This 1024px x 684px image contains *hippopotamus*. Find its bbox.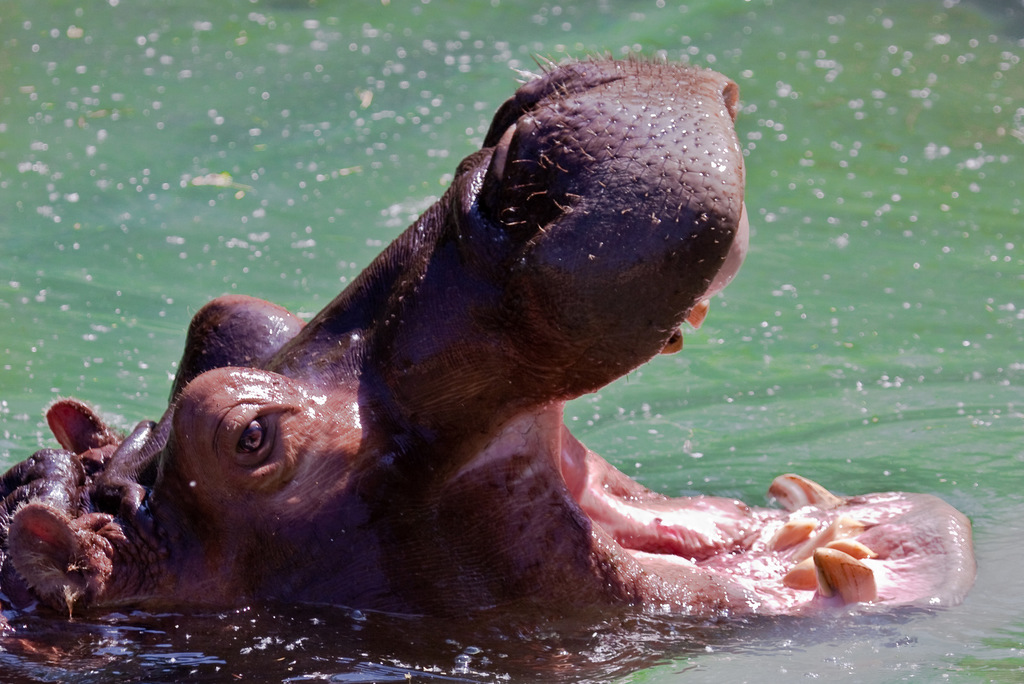
detection(0, 51, 975, 629).
